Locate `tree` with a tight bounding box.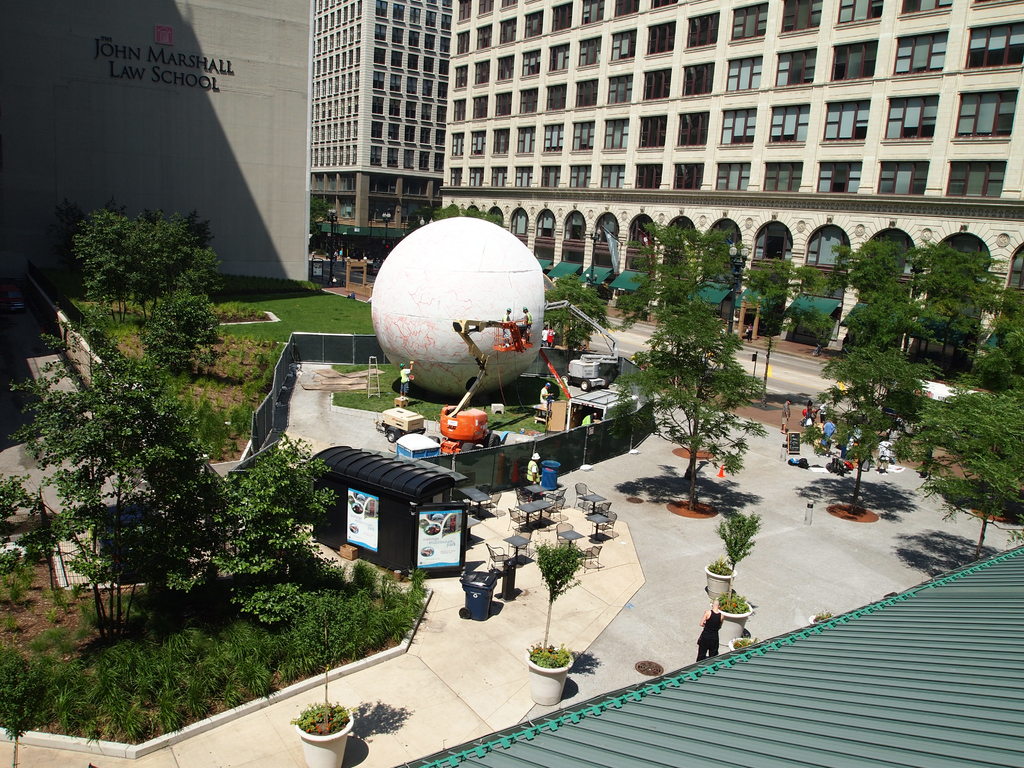
140/322/208/376.
